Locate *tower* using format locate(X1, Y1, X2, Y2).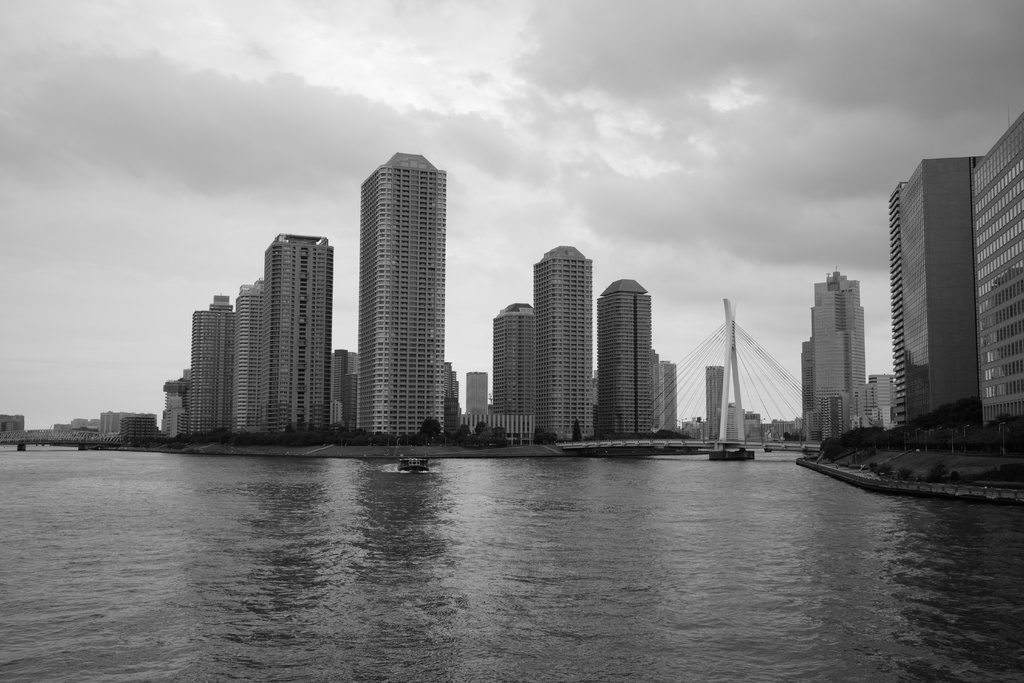
locate(235, 276, 259, 441).
